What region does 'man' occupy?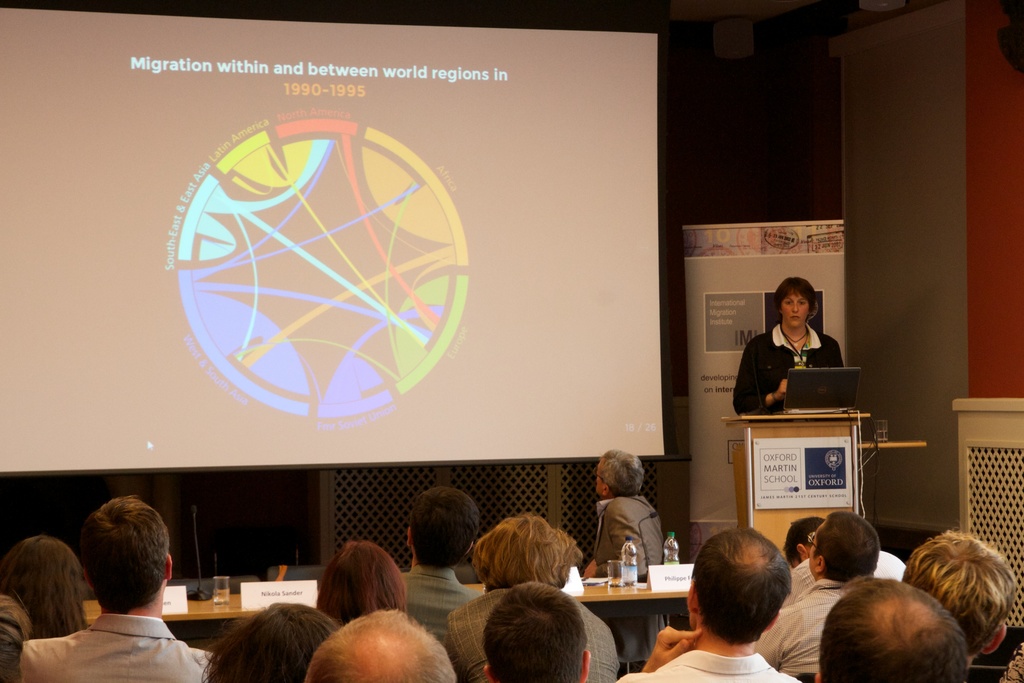
pyautogui.locateOnScreen(757, 513, 888, 682).
